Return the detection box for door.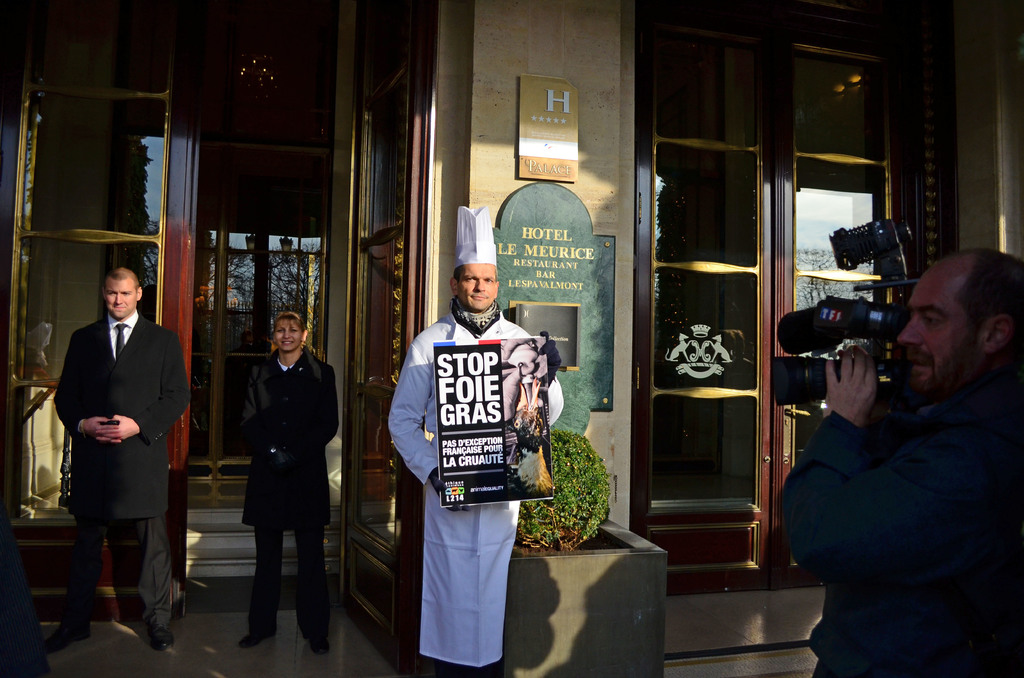
639 3 780 596.
